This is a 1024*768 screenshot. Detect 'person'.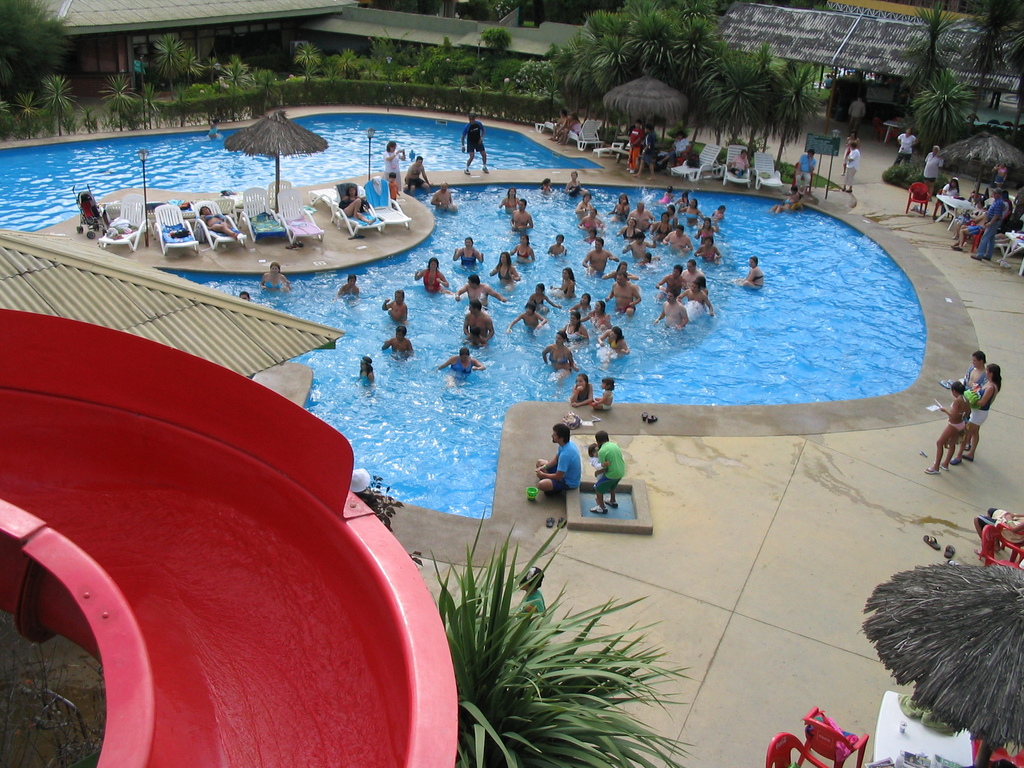
(566, 305, 586, 344).
